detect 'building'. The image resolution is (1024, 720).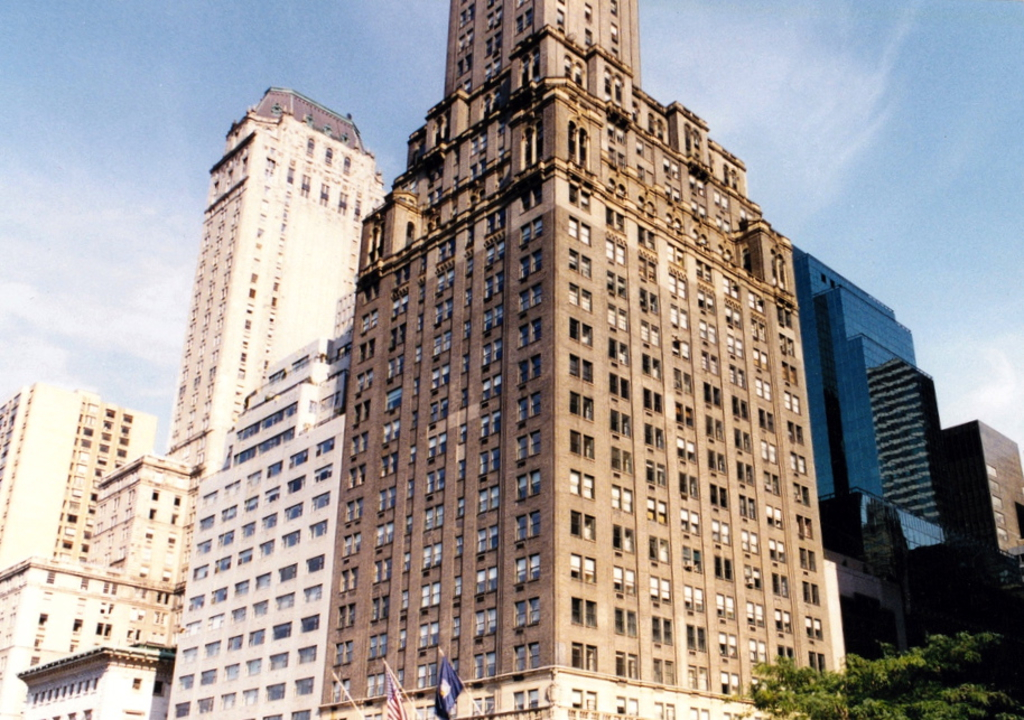
pyautogui.locateOnScreen(21, 334, 359, 716).
